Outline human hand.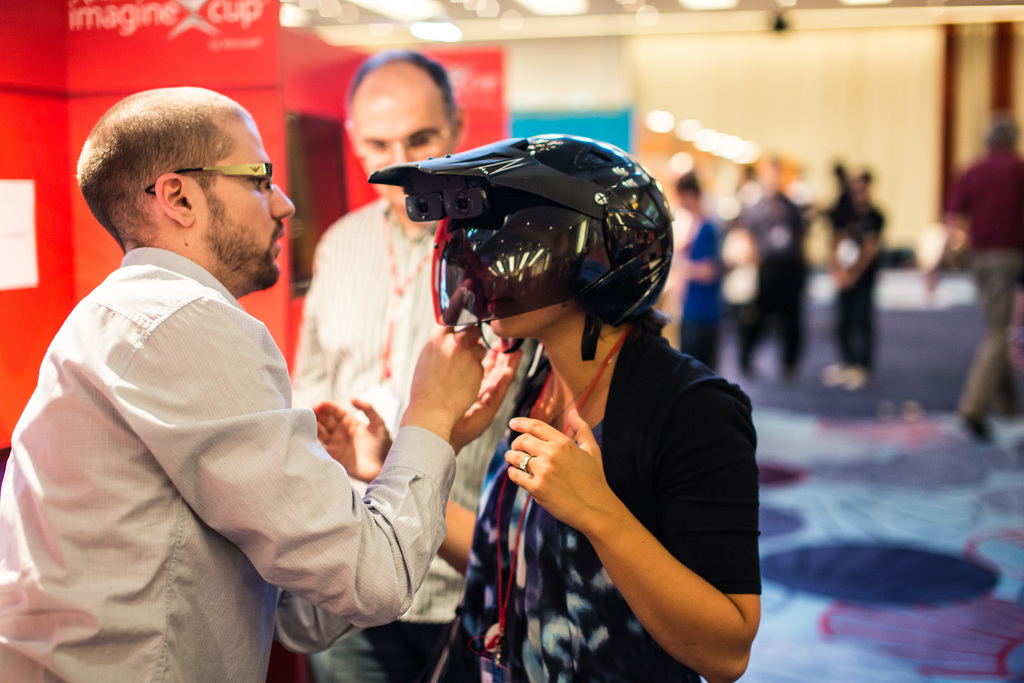
Outline: [448,335,524,452].
